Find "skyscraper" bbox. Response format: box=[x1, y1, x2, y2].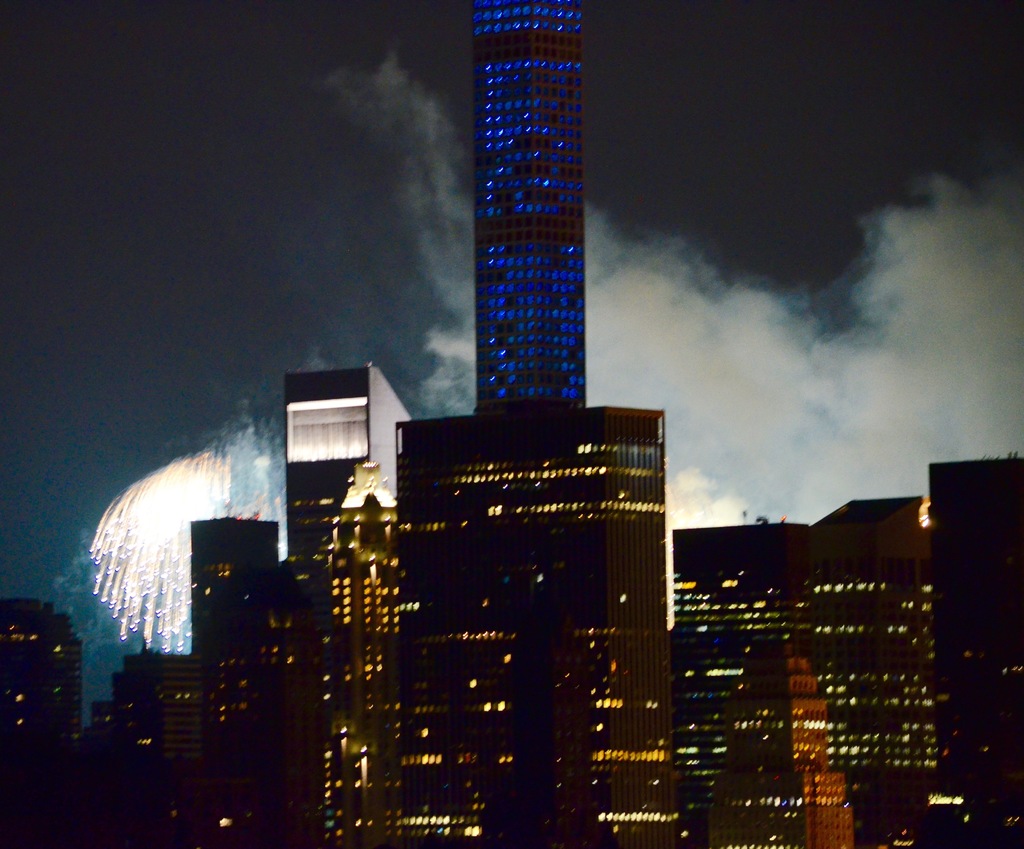
box=[464, 0, 586, 420].
